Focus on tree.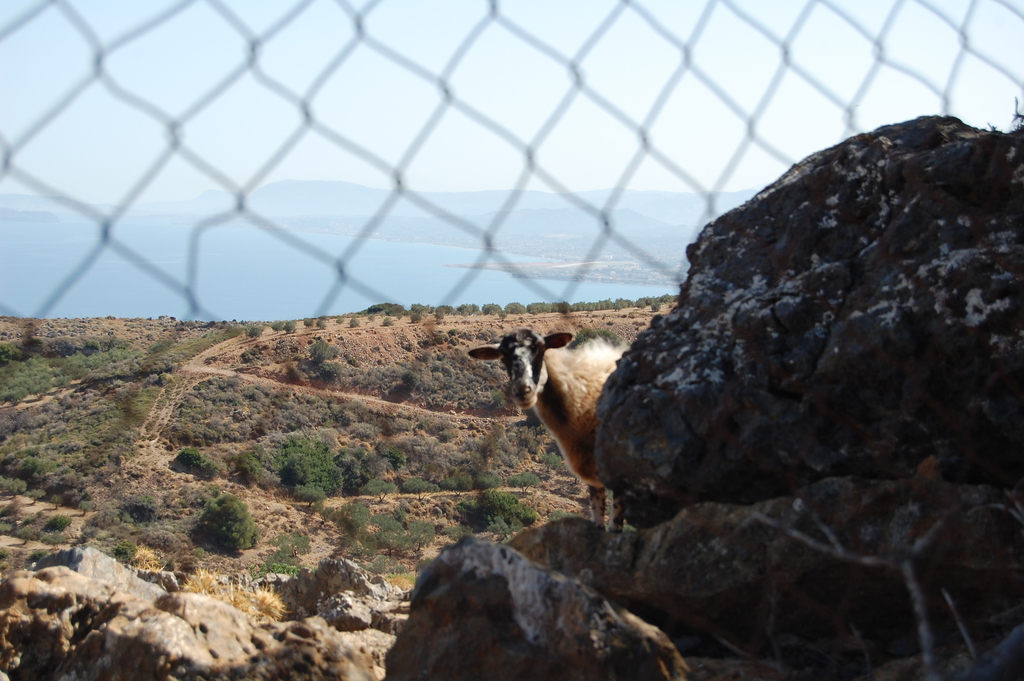
Focused at {"x1": 433, "y1": 313, "x2": 442, "y2": 322}.
